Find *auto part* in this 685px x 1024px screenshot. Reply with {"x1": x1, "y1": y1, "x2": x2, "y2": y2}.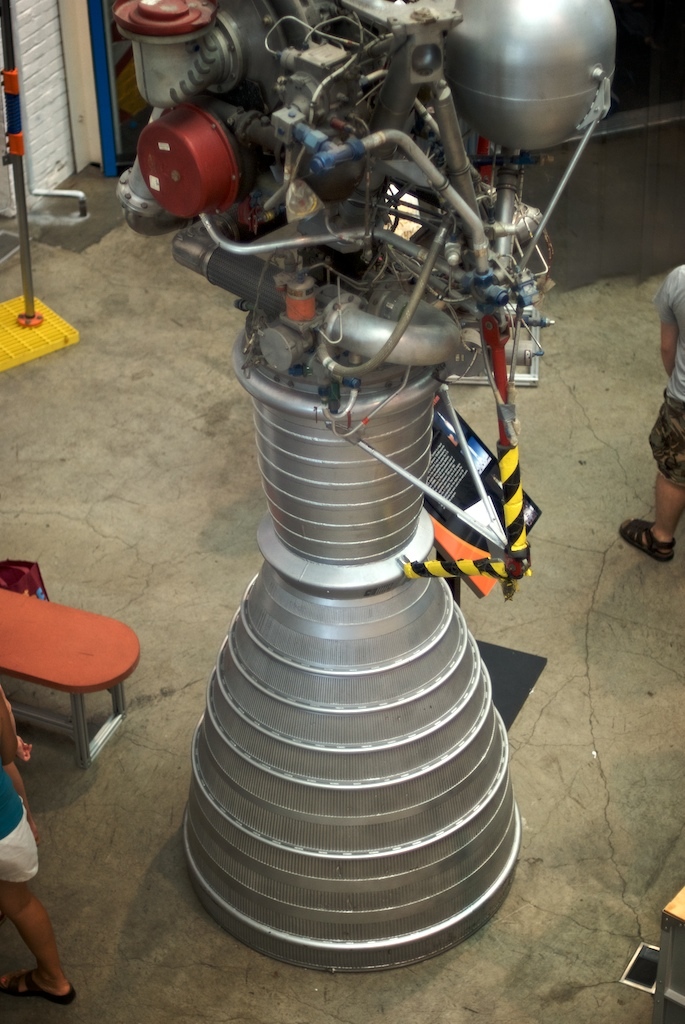
{"x1": 112, "y1": 0, "x2": 621, "y2": 977}.
